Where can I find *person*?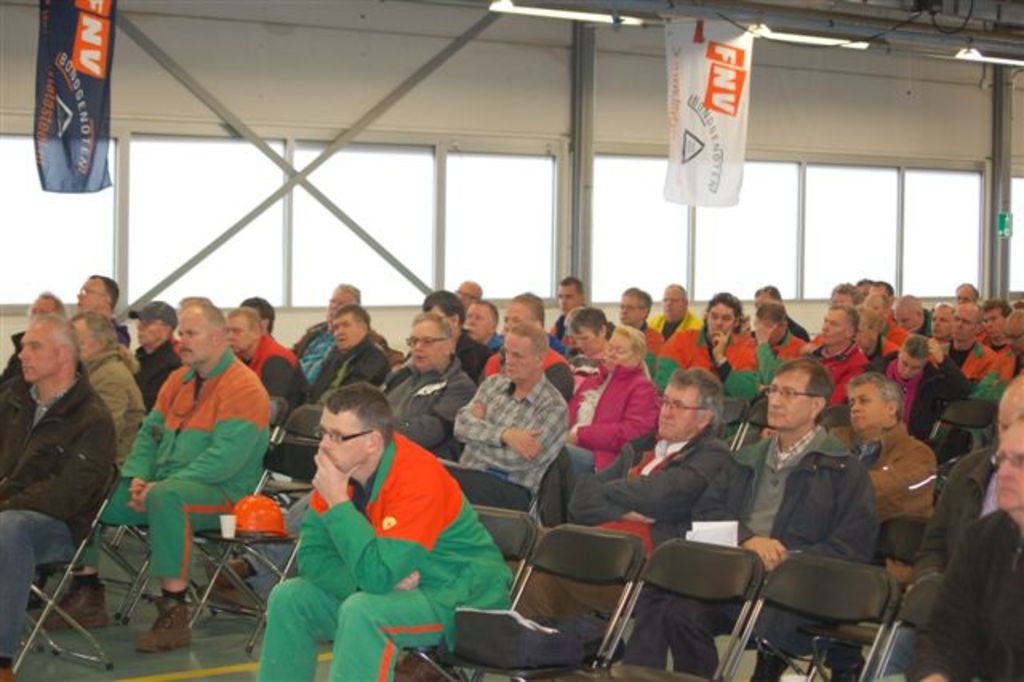
You can find it at [x1=656, y1=296, x2=754, y2=400].
